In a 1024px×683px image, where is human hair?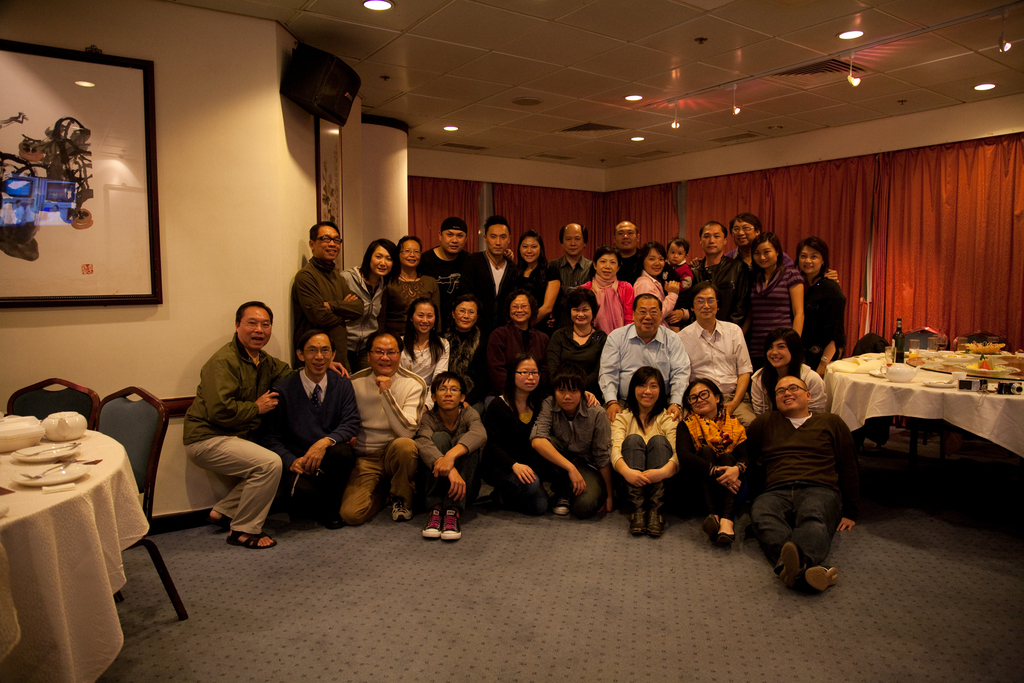
pyautogui.locateOnScreen(591, 246, 623, 270).
